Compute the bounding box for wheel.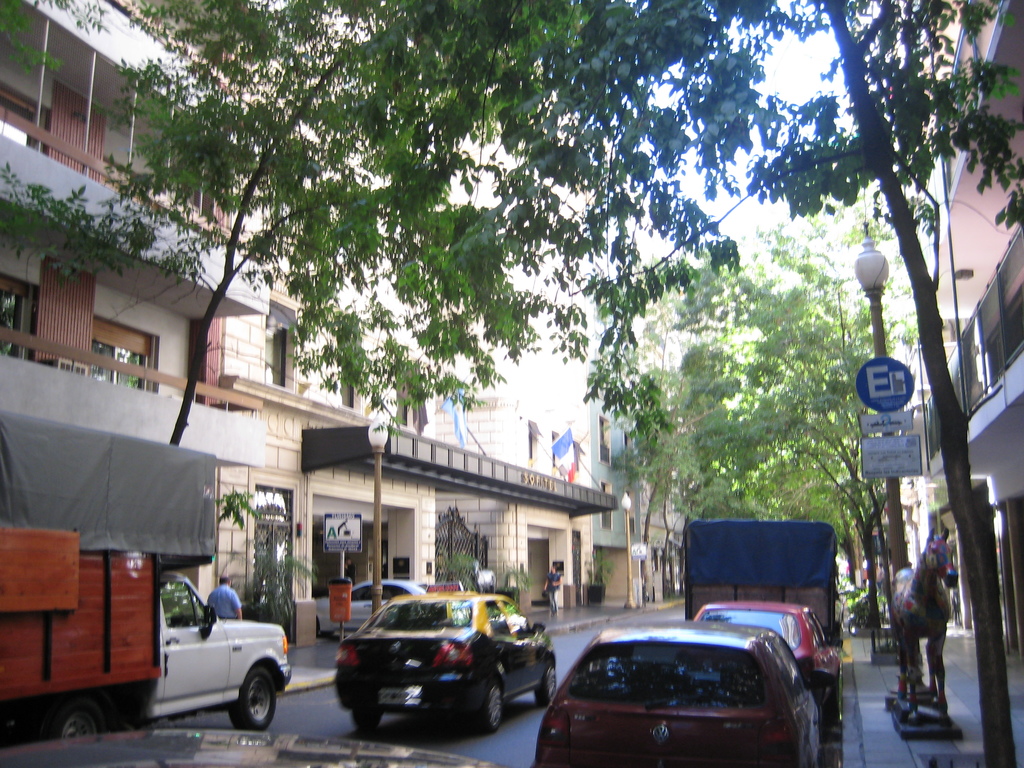
box=[353, 714, 381, 733].
